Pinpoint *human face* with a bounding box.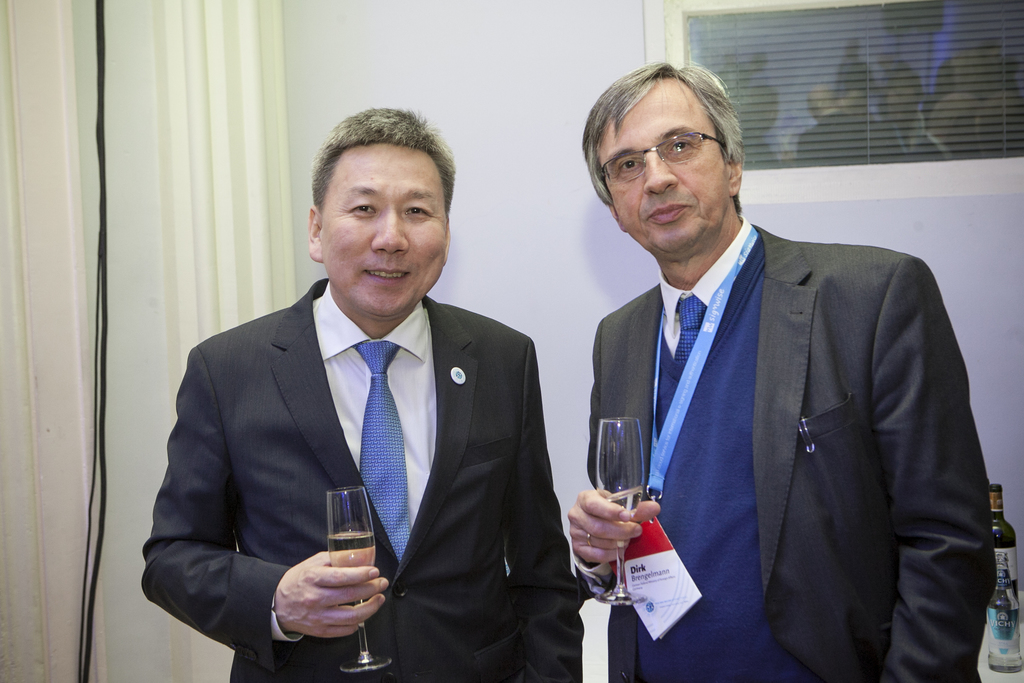
Rect(322, 143, 444, 318).
